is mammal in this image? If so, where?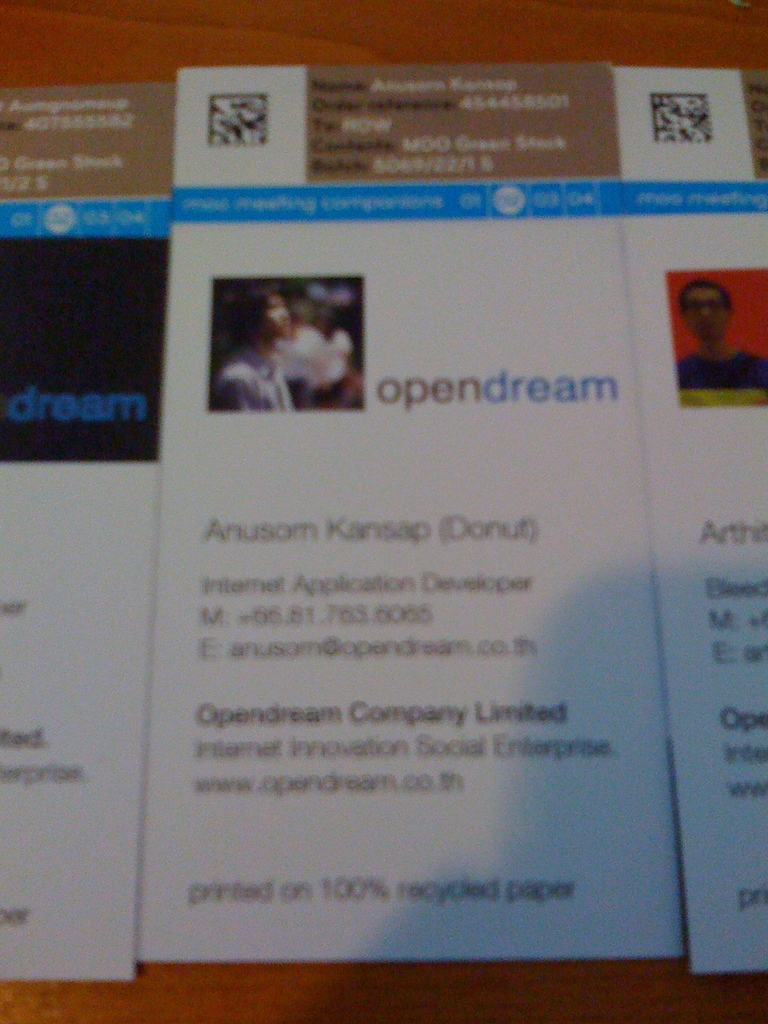
Yes, at bbox=[207, 280, 294, 408].
